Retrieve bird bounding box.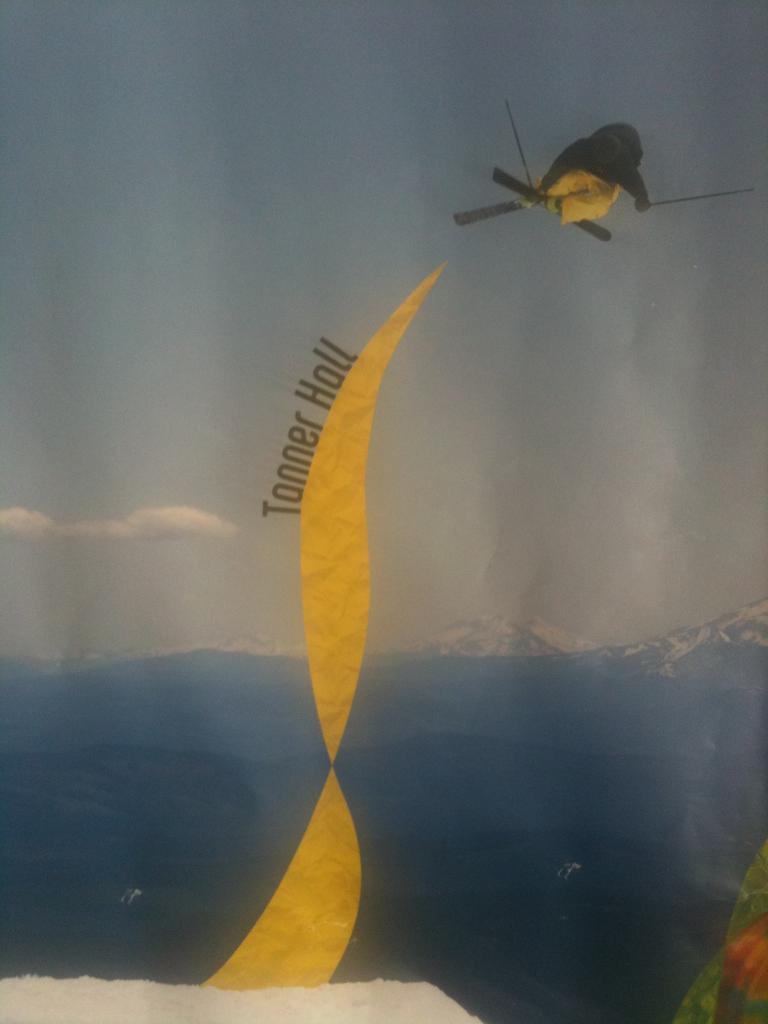
Bounding box: <bbox>524, 123, 646, 230</bbox>.
